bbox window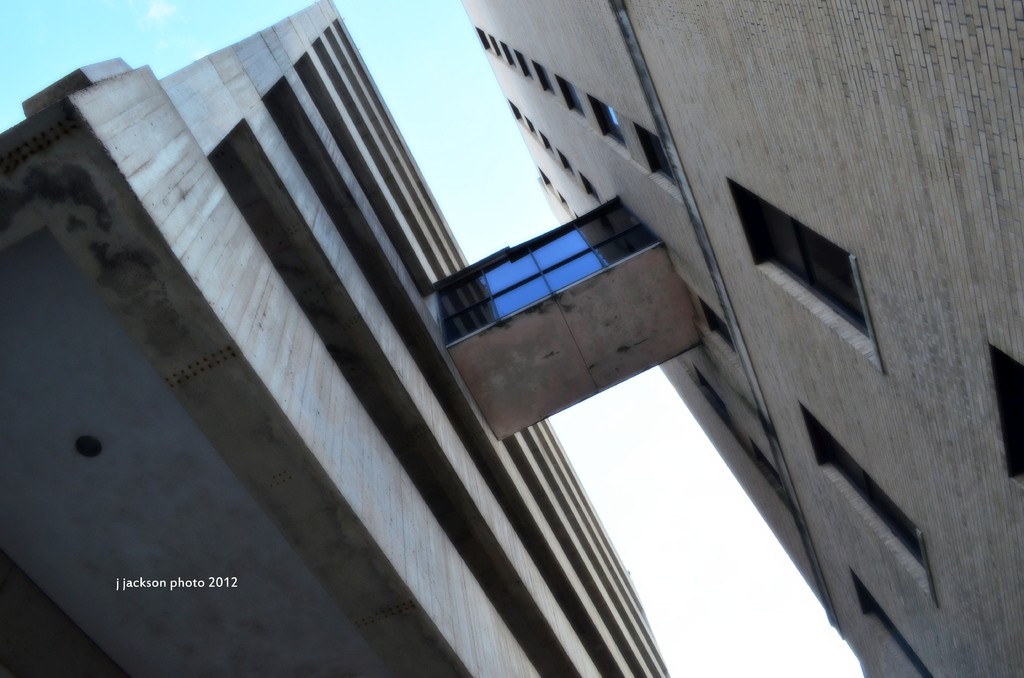
box=[591, 96, 628, 151]
